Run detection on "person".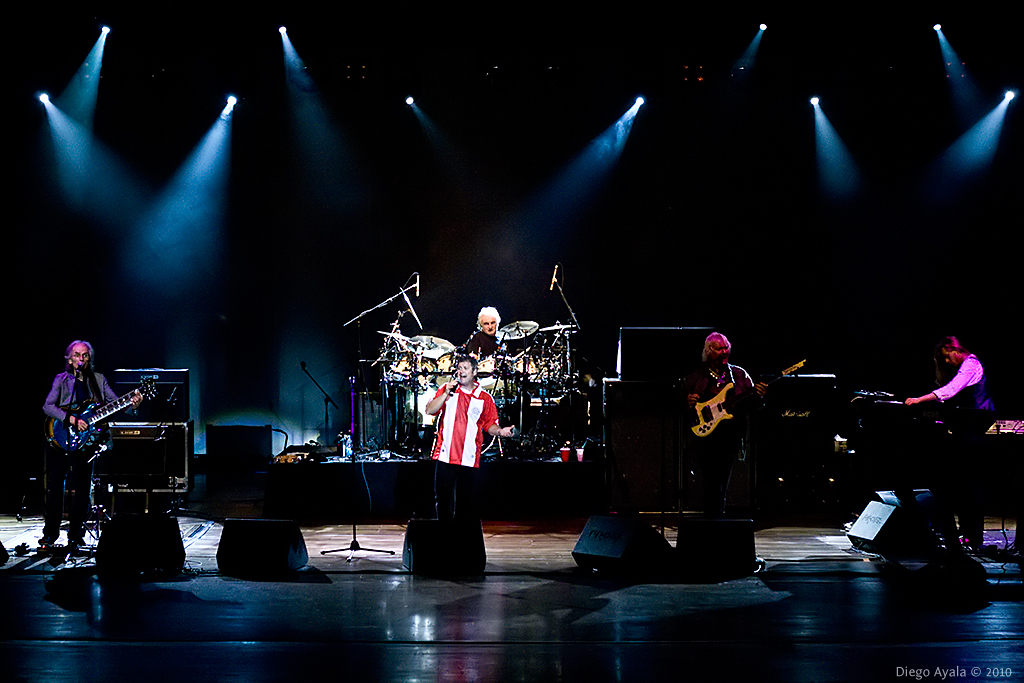
Result: Rect(470, 305, 503, 354).
